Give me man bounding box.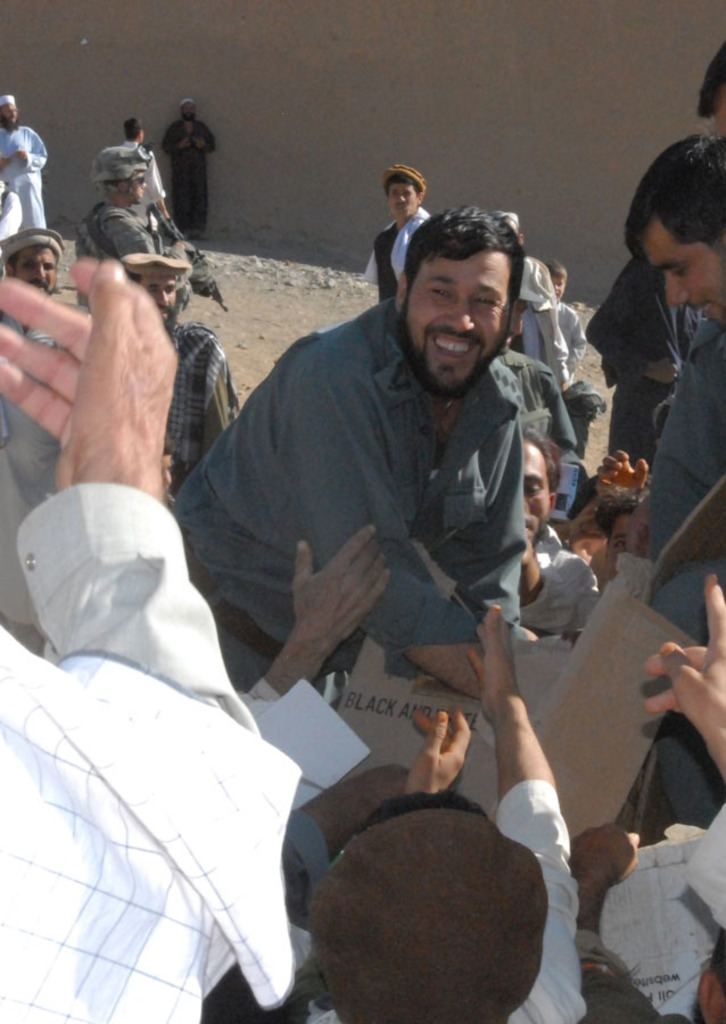
<box>0,231,68,654</box>.
